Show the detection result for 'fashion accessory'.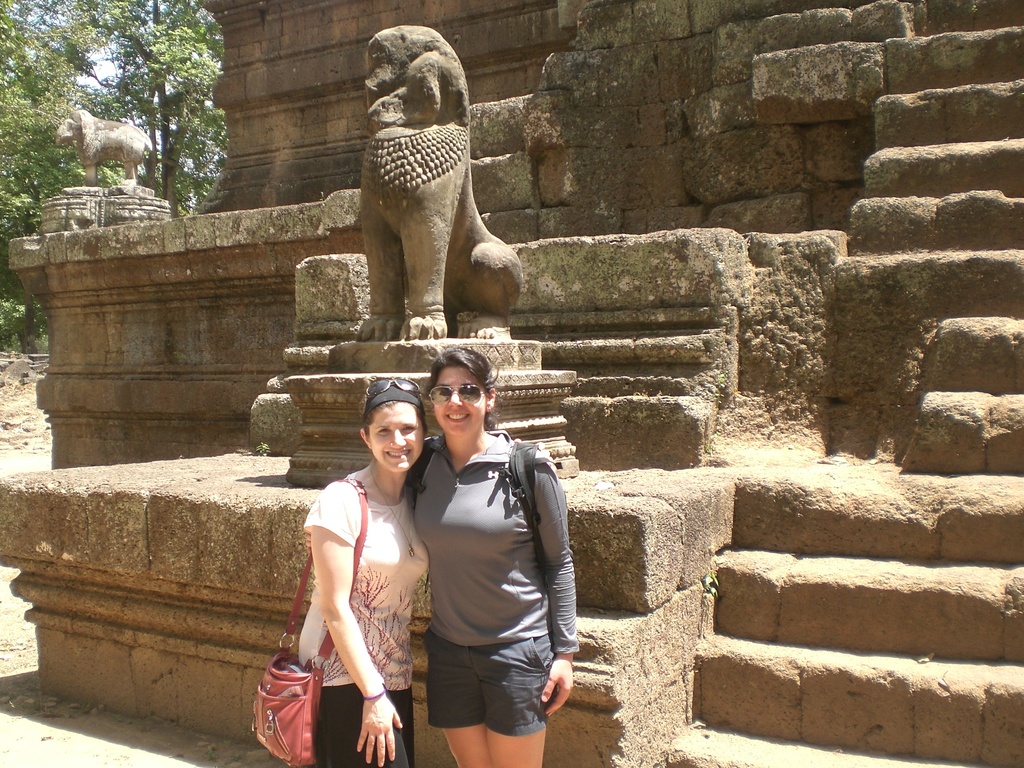
[left=361, top=682, right=388, bottom=700].
